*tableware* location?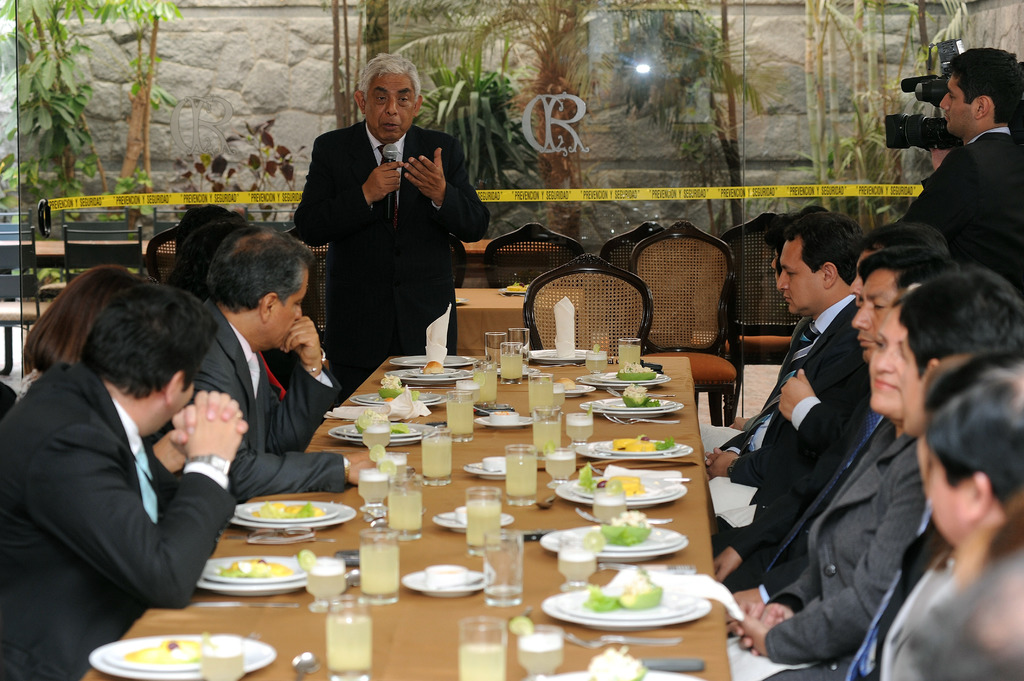
[592,371,668,383]
